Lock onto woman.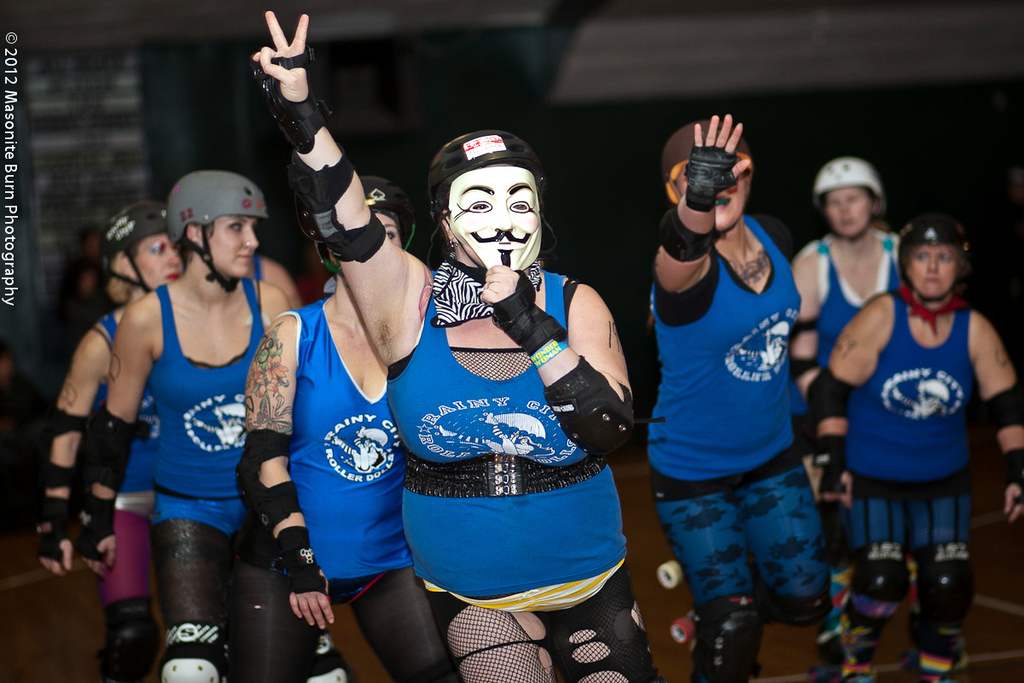
Locked: locate(253, 174, 428, 682).
